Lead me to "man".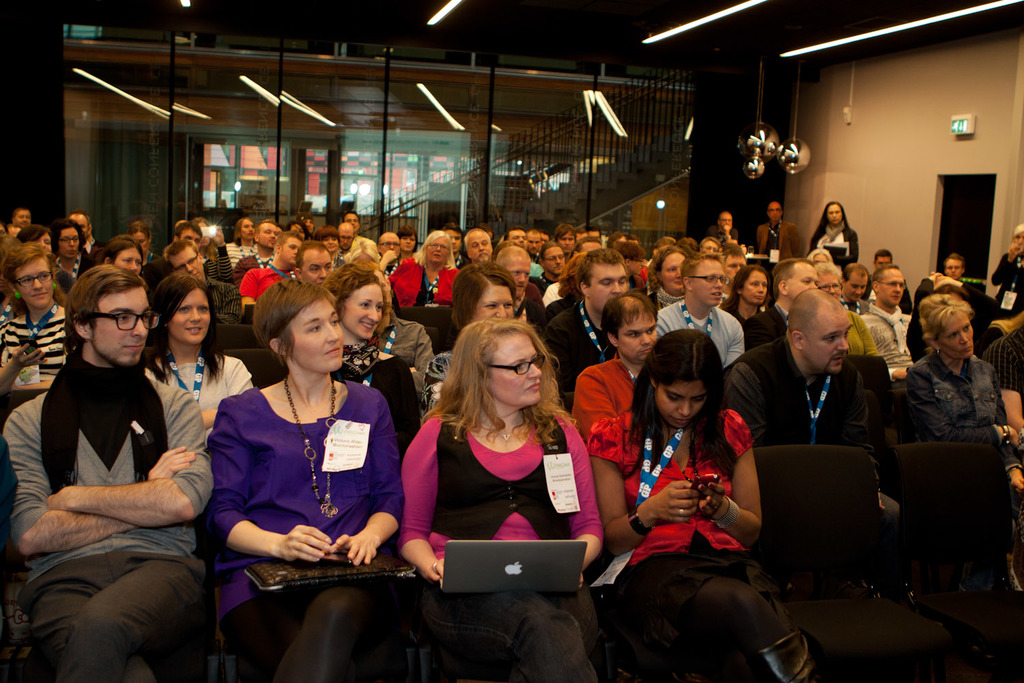
Lead to select_region(69, 209, 104, 265).
